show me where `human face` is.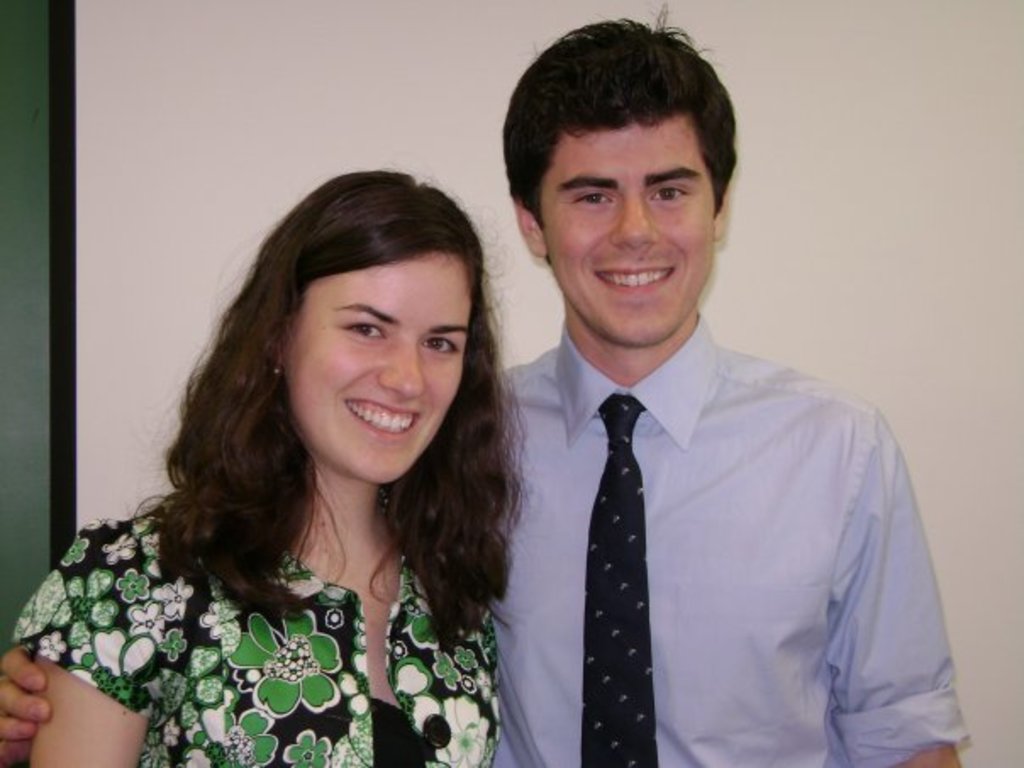
`human face` is at 539:114:721:344.
